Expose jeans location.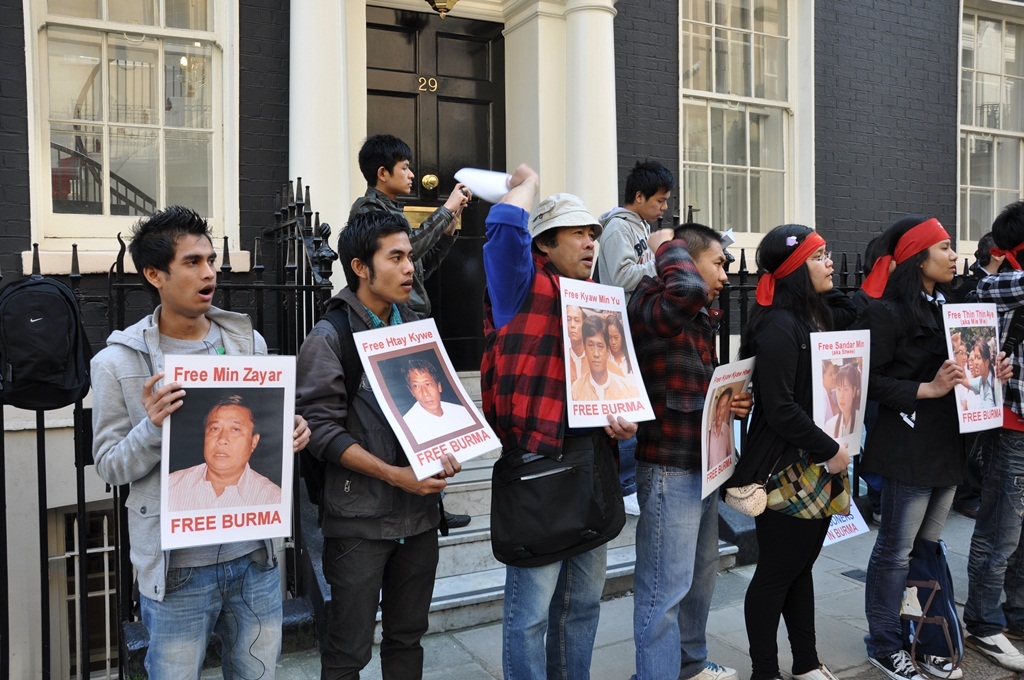
Exposed at bbox=(502, 540, 609, 679).
